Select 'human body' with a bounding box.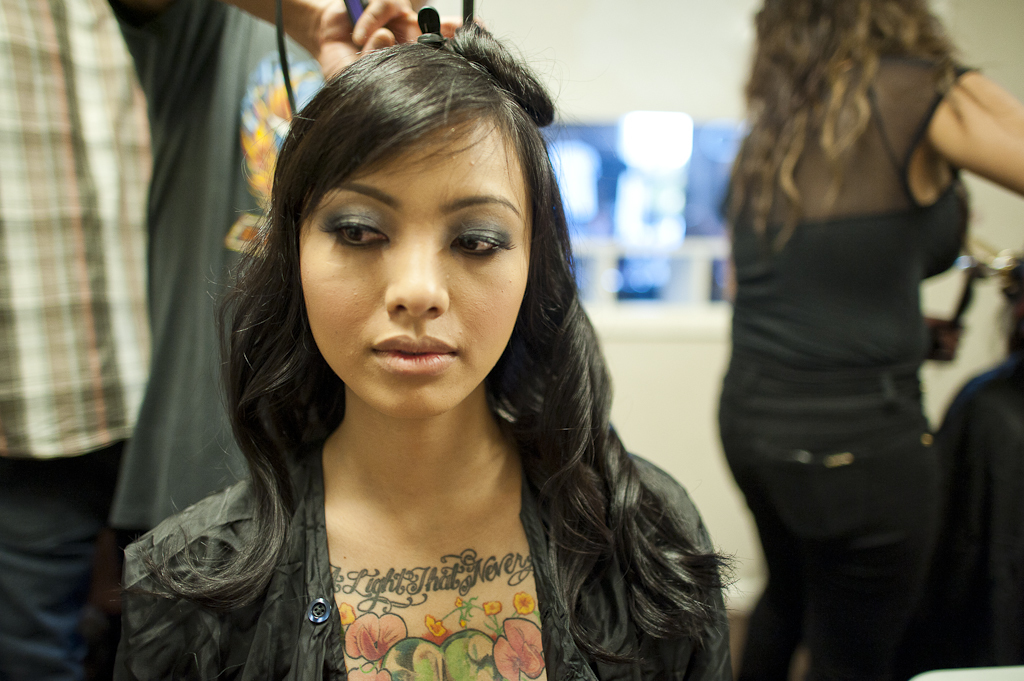
locate(103, 30, 761, 680).
